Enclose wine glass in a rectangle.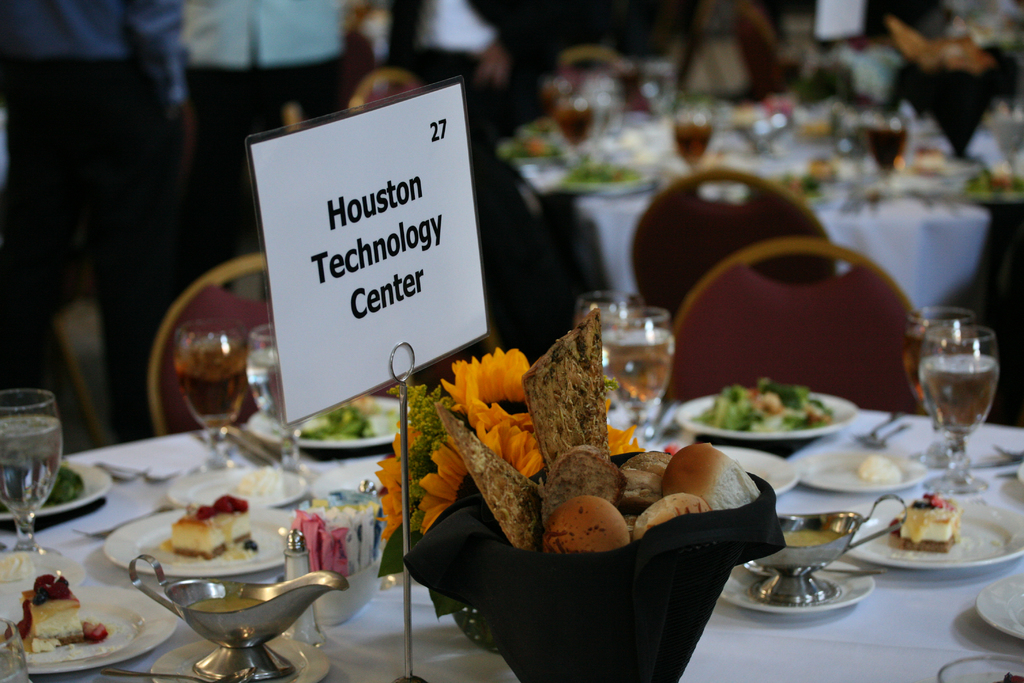
(0, 390, 68, 553).
